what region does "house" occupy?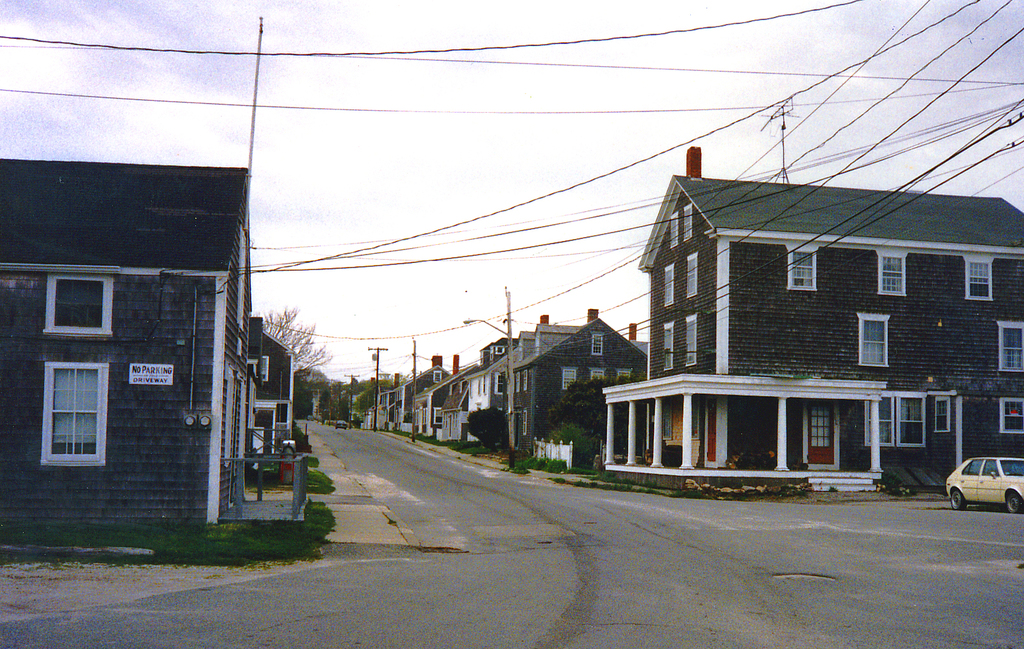
l=609, t=144, r=1023, b=500.
